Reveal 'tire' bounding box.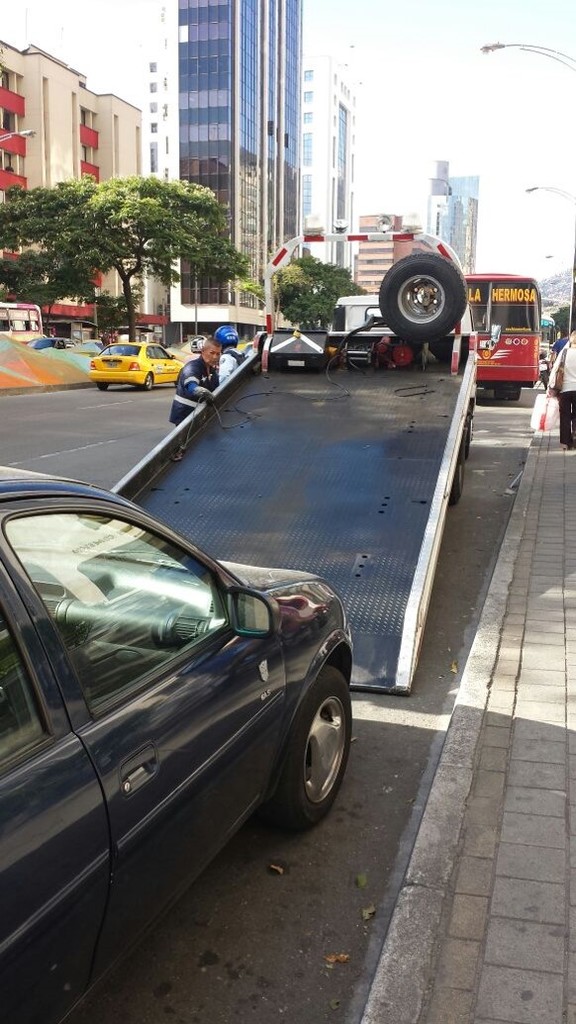
Revealed: (450,419,468,503).
